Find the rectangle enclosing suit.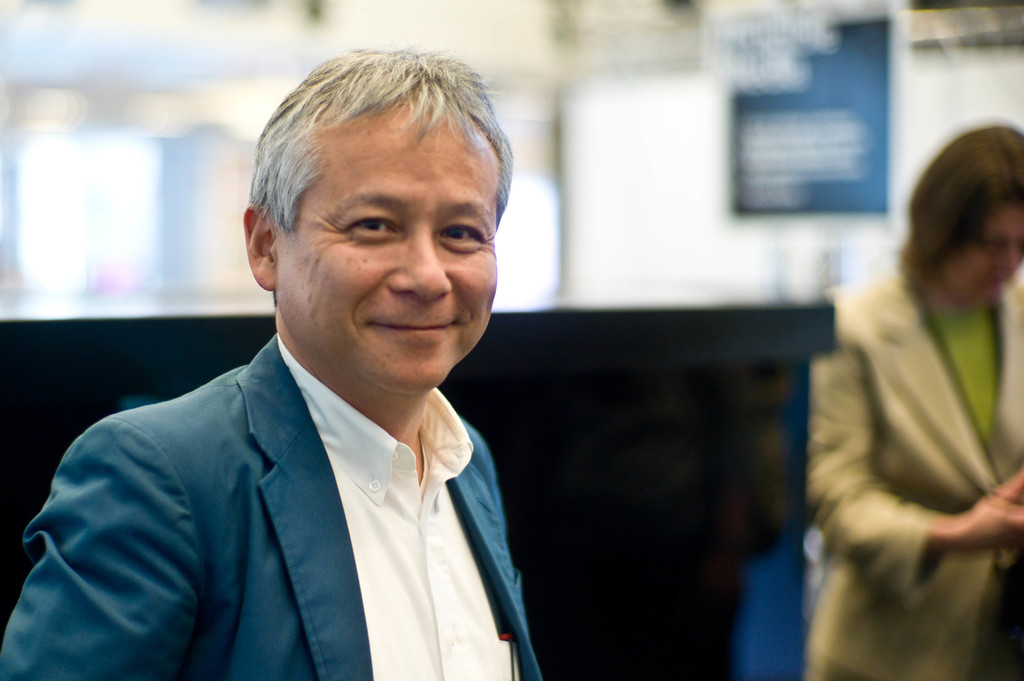
locate(805, 261, 1022, 680).
